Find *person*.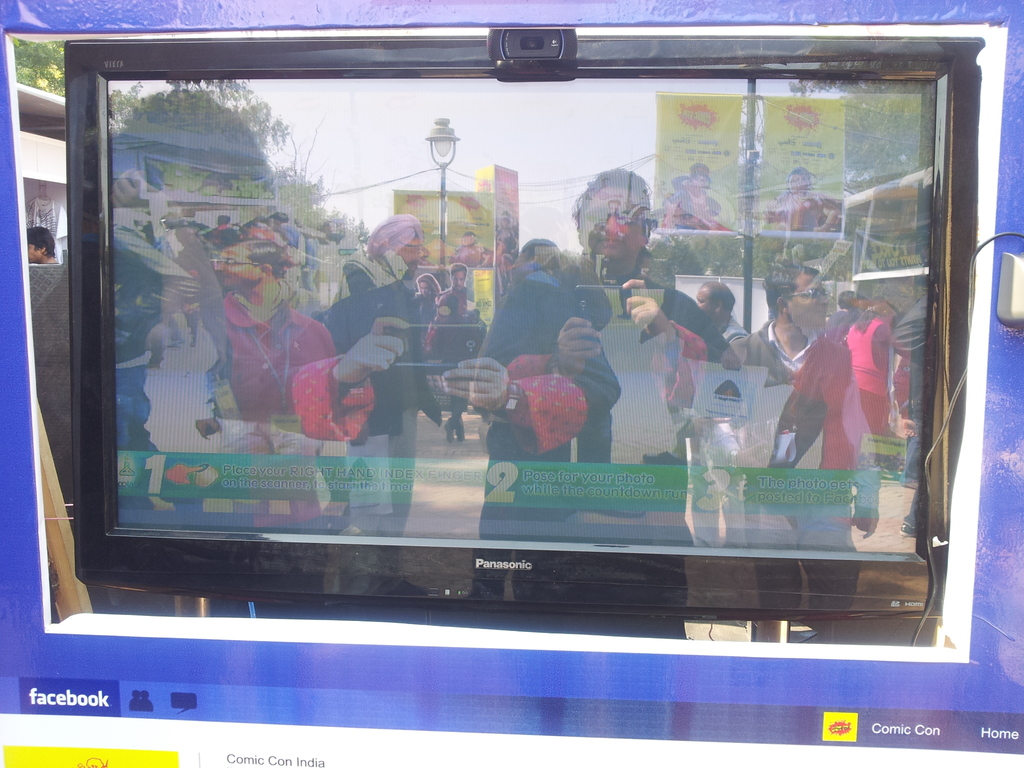
<region>25, 225, 73, 267</region>.
